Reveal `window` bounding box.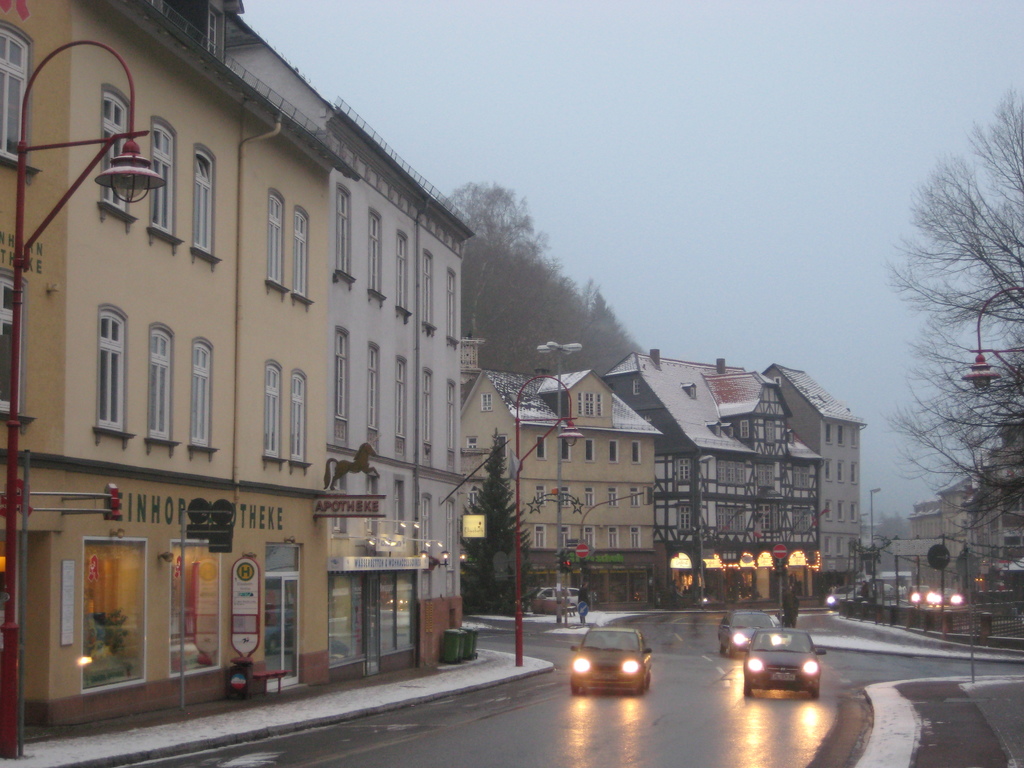
Revealed: {"x1": 587, "y1": 489, "x2": 595, "y2": 506}.
